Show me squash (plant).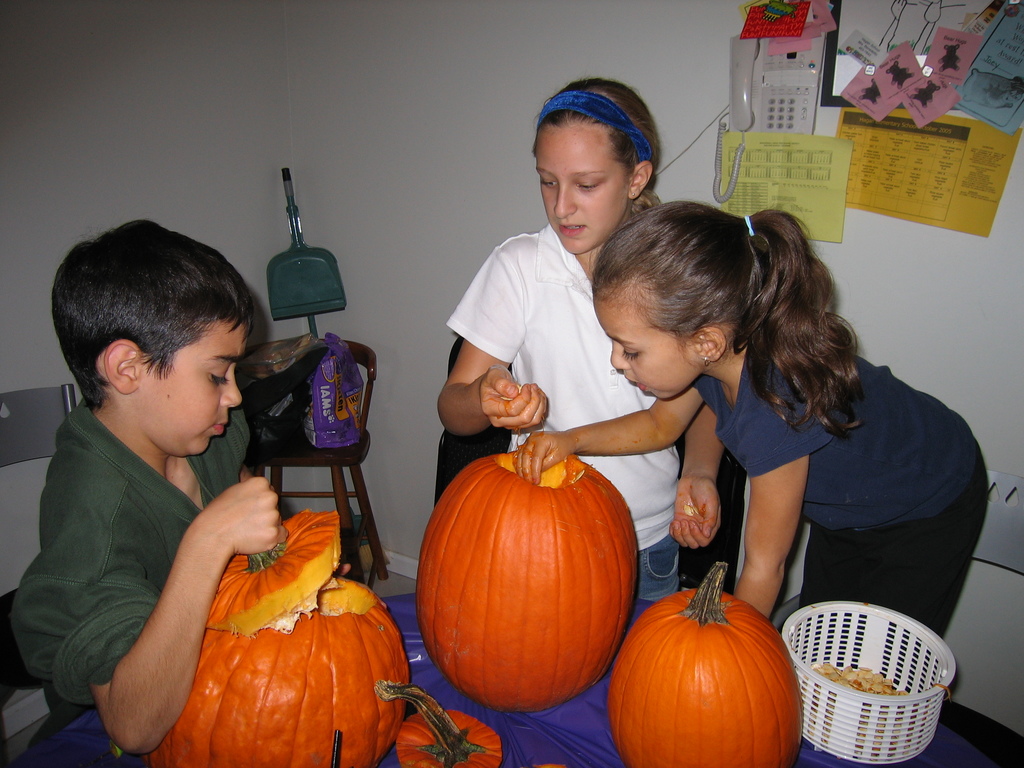
squash (plant) is here: bbox(146, 465, 412, 767).
